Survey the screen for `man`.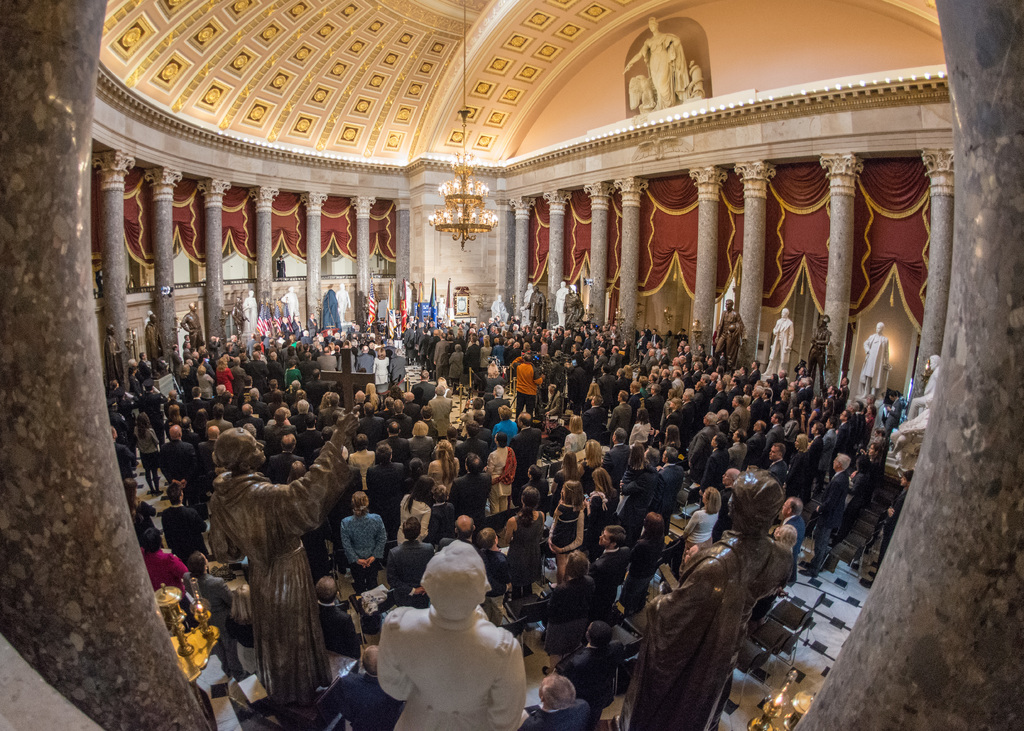
Survey found: [x1=454, y1=396, x2=488, y2=440].
